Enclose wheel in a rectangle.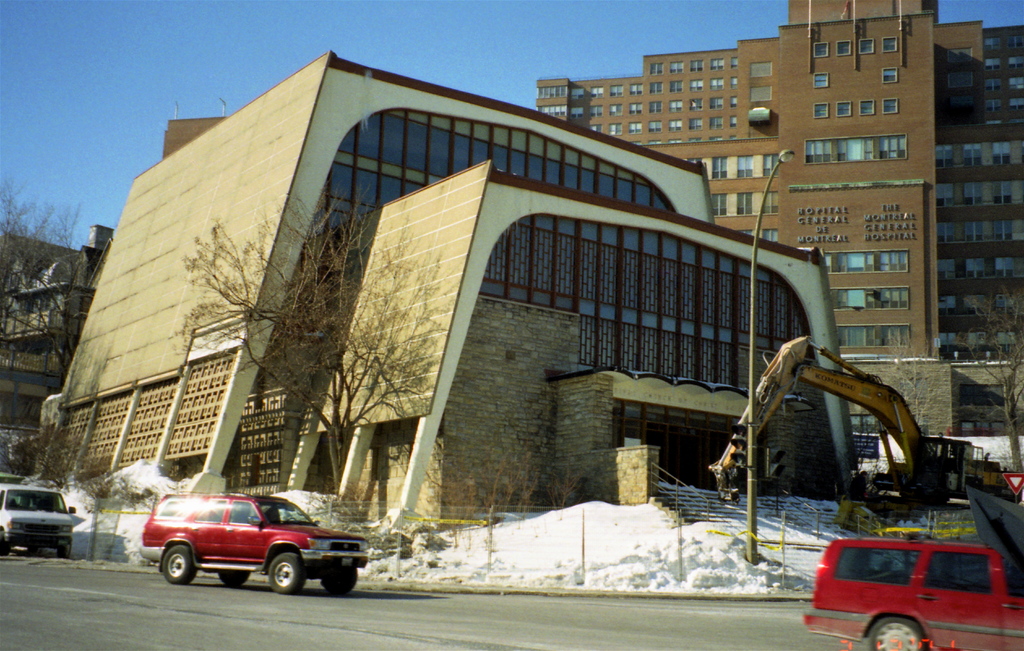
164:547:198:581.
